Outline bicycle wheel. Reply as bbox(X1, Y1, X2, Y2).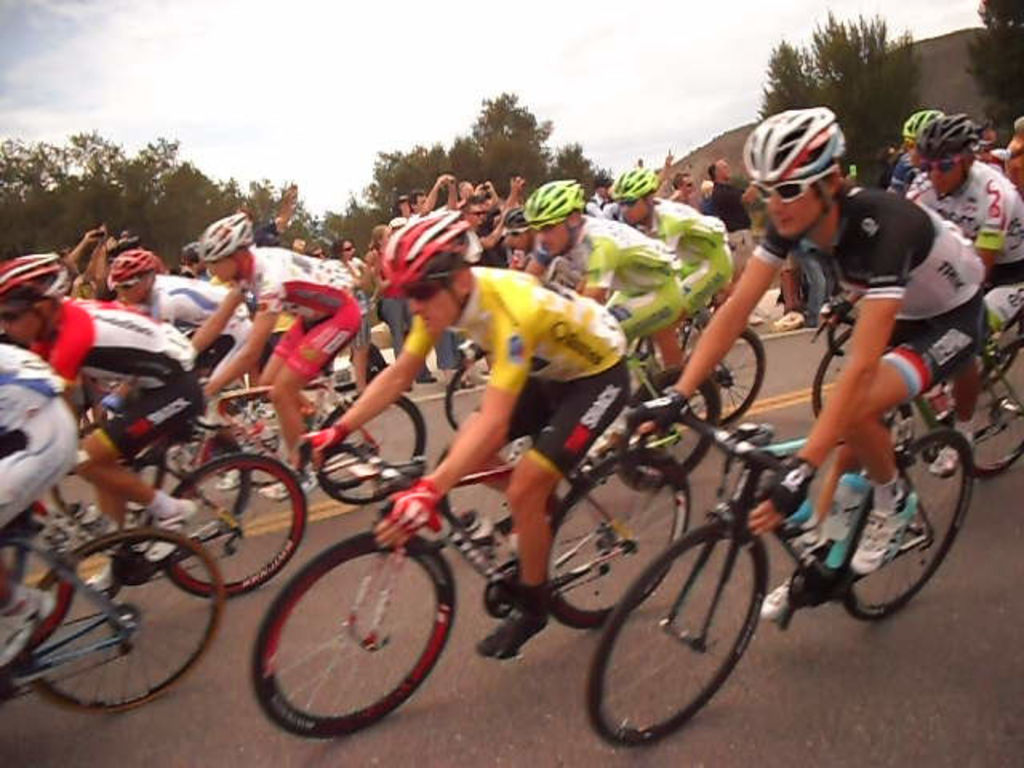
bbox(314, 389, 432, 512).
